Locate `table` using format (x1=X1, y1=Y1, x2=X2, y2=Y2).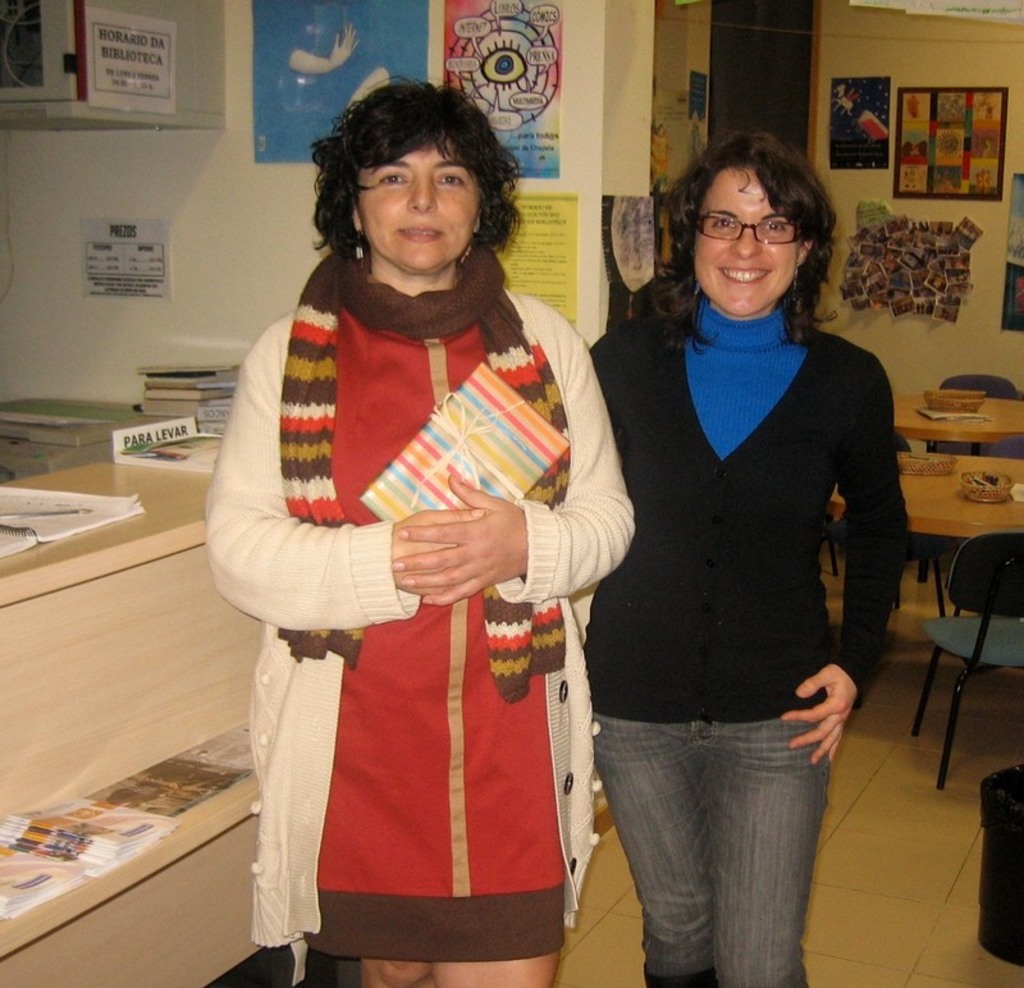
(x1=0, y1=449, x2=283, y2=987).
